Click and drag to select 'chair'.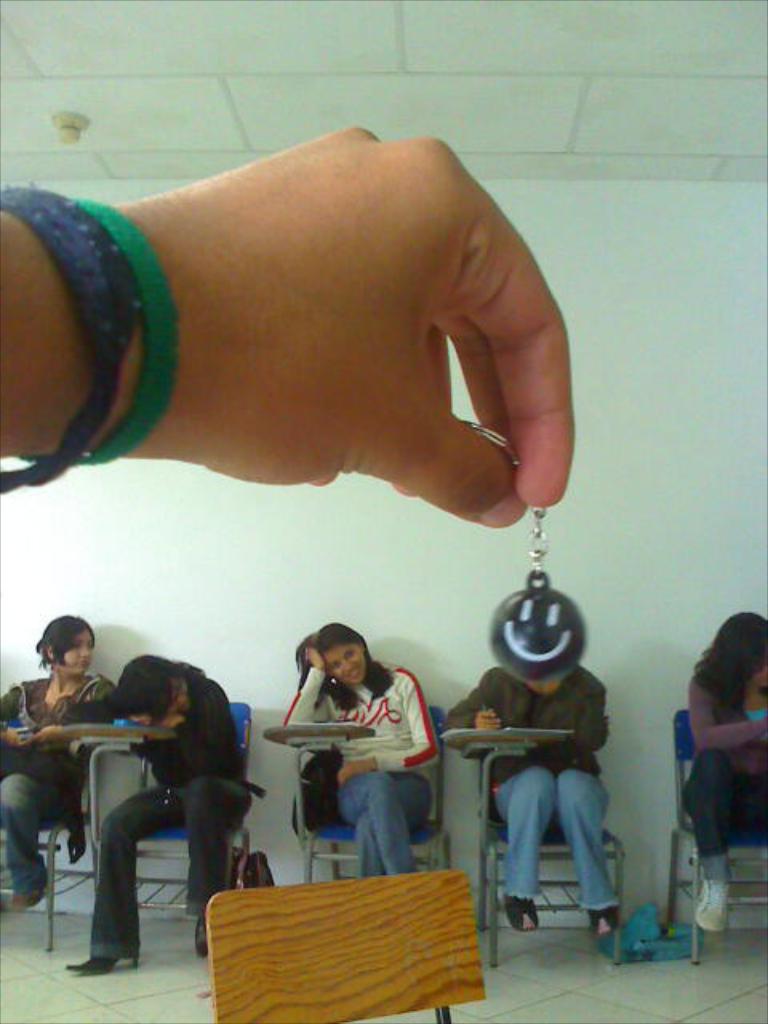
Selection: 667, 710, 766, 962.
